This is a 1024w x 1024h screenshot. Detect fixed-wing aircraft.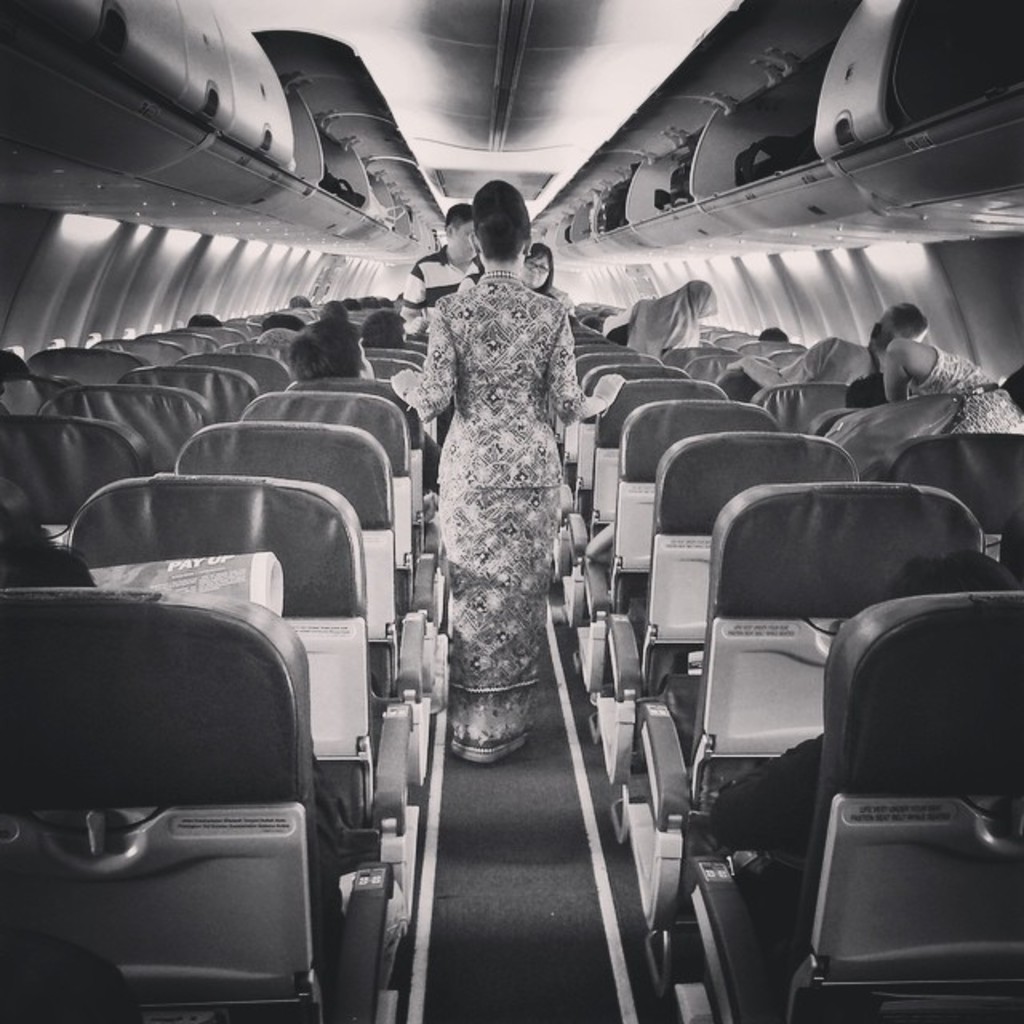
Rect(0, 6, 1022, 1019).
